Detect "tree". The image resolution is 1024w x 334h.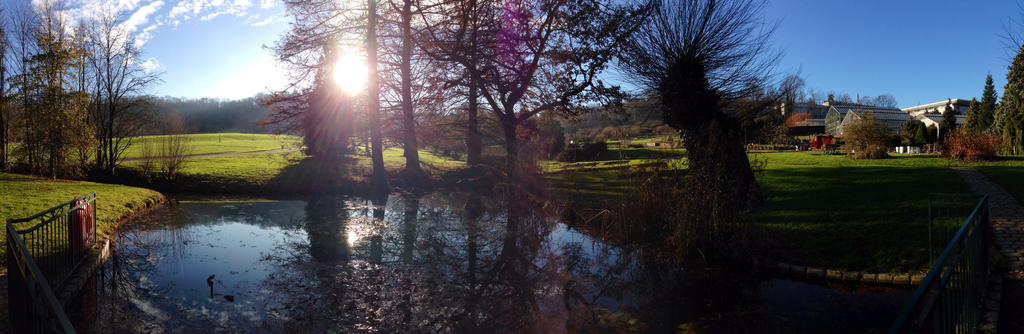
[992, 42, 1023, 154].
